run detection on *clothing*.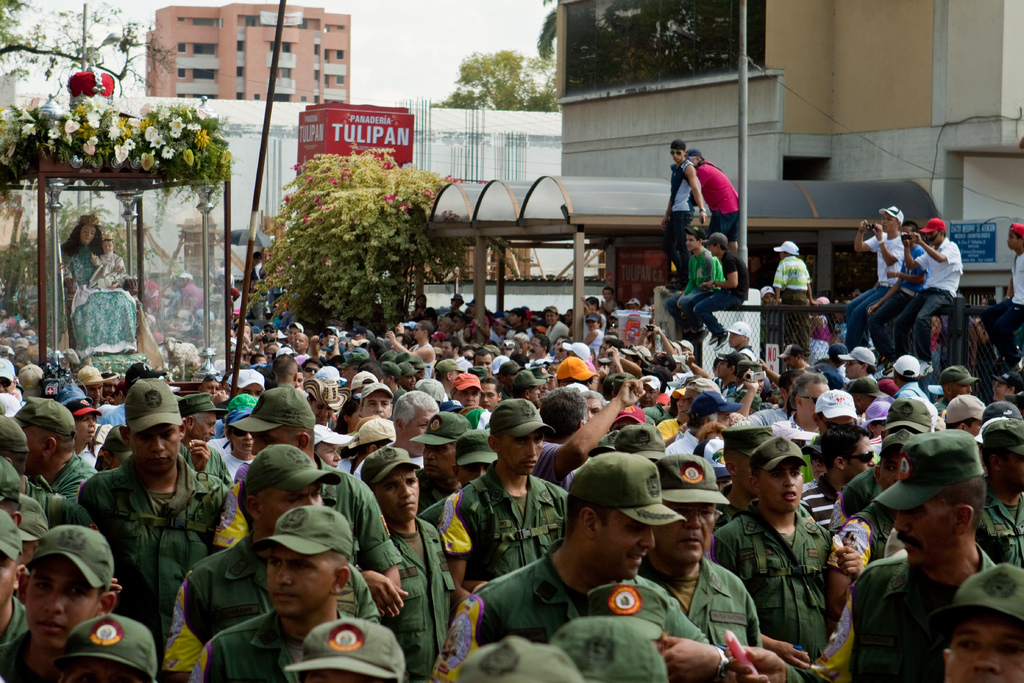
Result: {"x1": 56, "y1": 460, "x2": 90, "y2": 497}.
